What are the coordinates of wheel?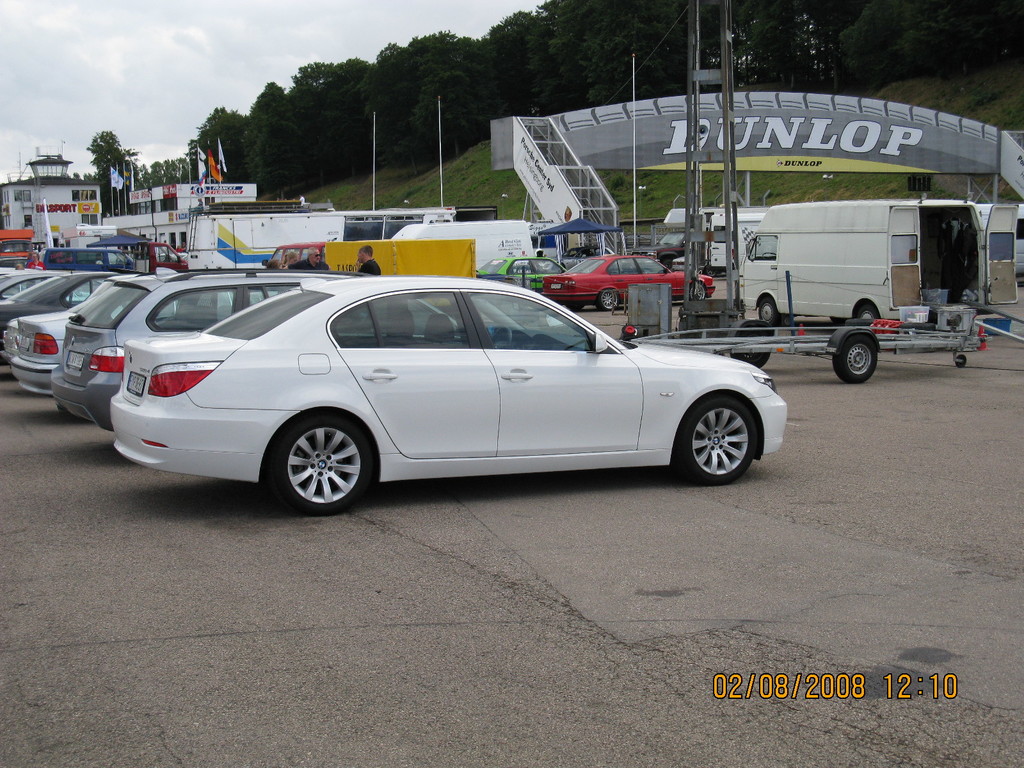
select_region(730, 324, 768, 372).
